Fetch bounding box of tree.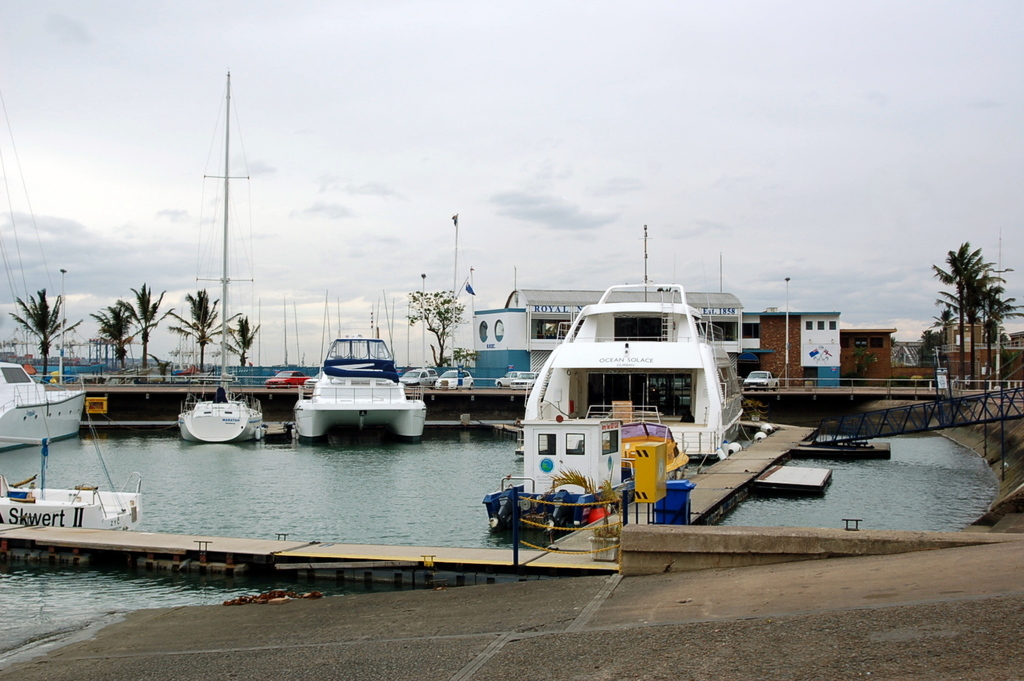
Bbox: x1=405, y1=282, x2=468, y2=366.
